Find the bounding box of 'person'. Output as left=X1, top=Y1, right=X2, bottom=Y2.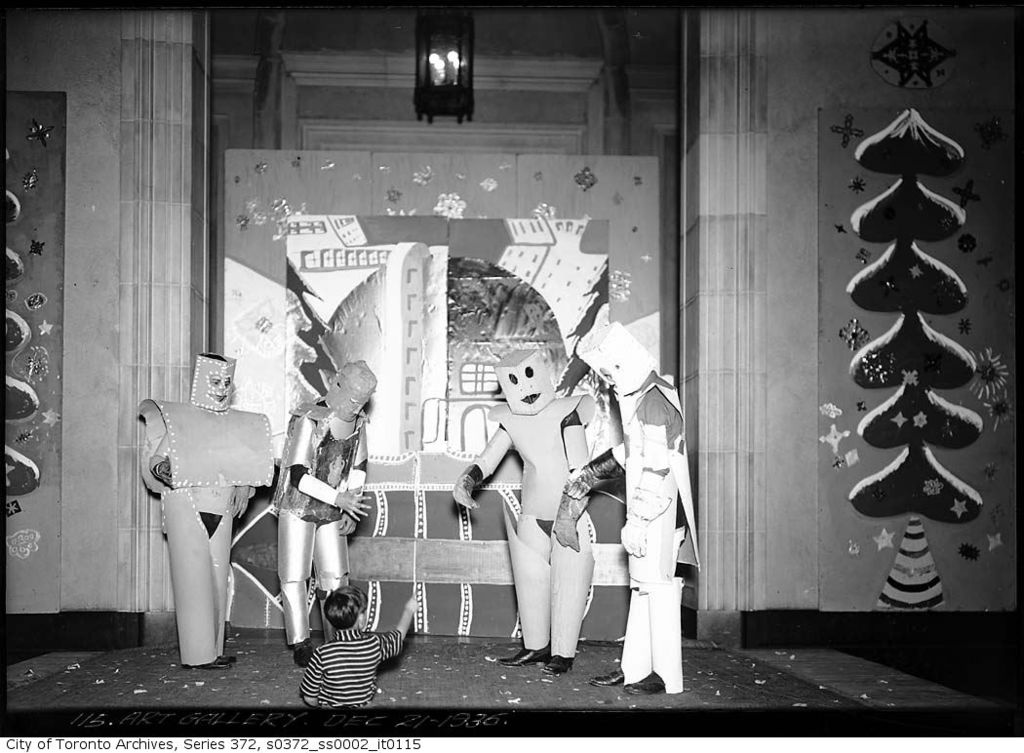
left=449, top=344, right=598, bottom=676.
